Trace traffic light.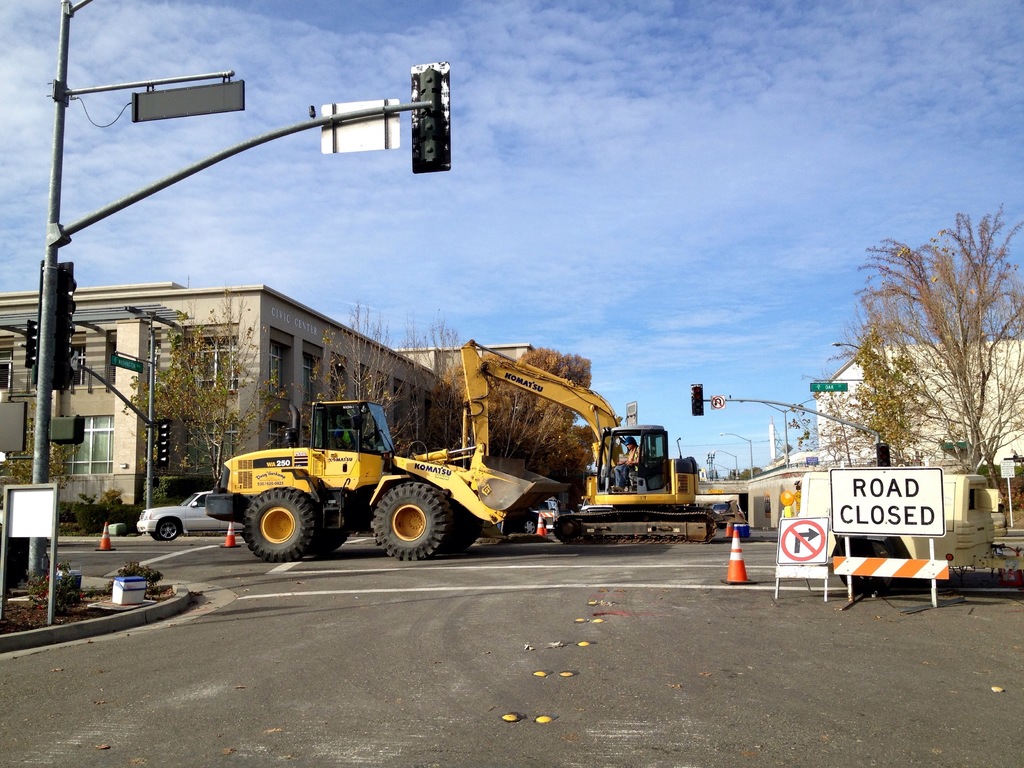
Traced to 157,417,173,468.
